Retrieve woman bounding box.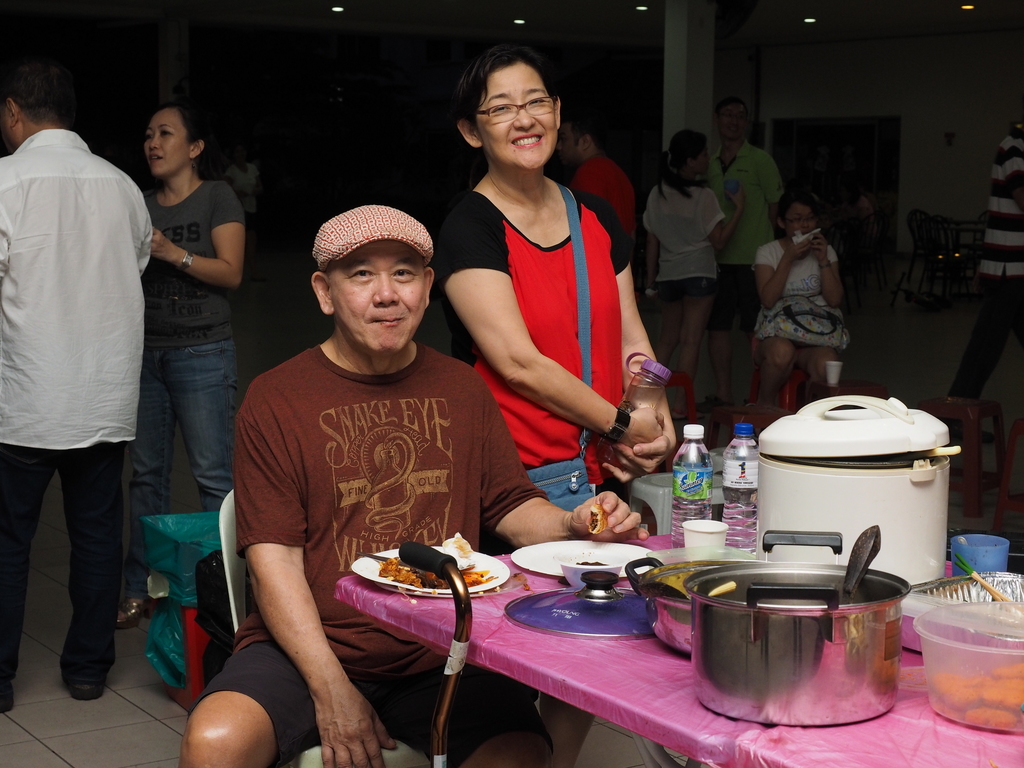
Bounding box: region(117, 101, 243, 634).
